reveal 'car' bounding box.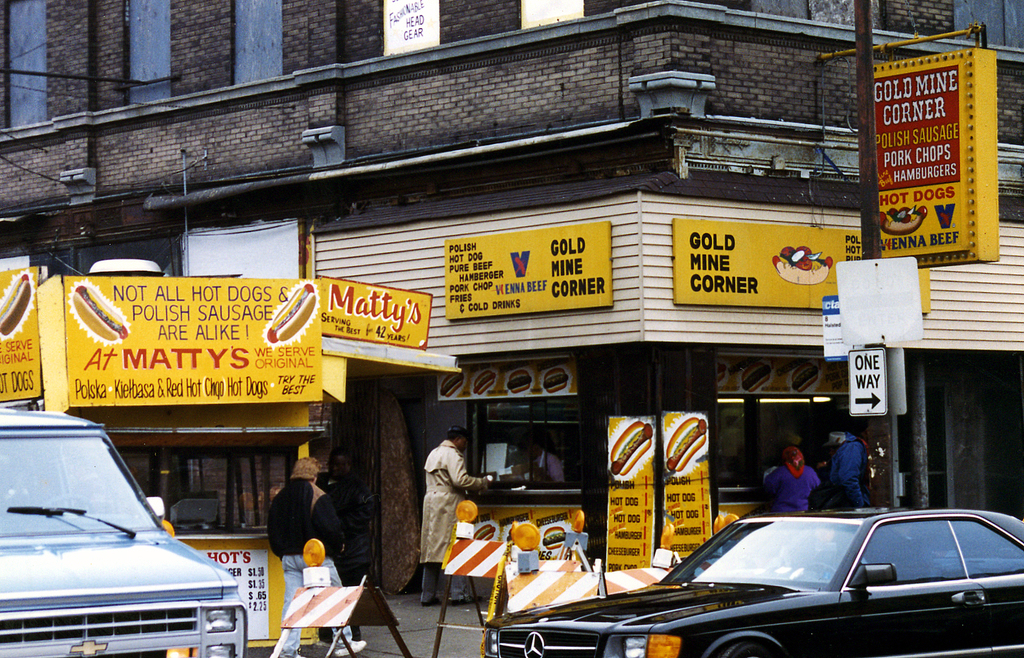
Revealed: region(0, 396, 250, 657).
